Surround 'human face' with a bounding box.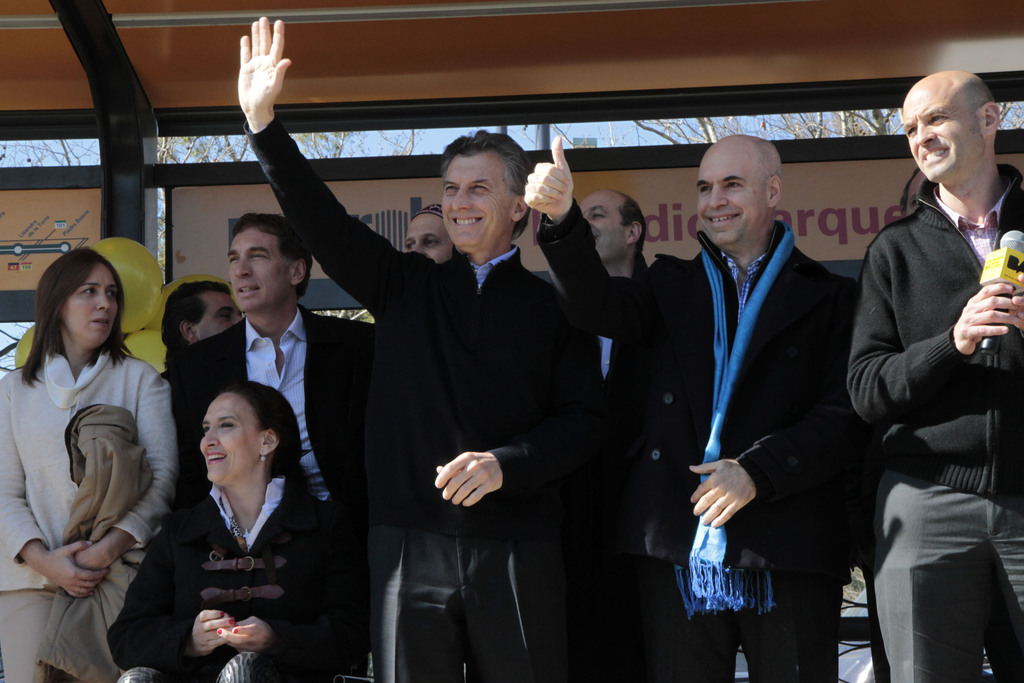
box=[195, 286, 246, 338].
